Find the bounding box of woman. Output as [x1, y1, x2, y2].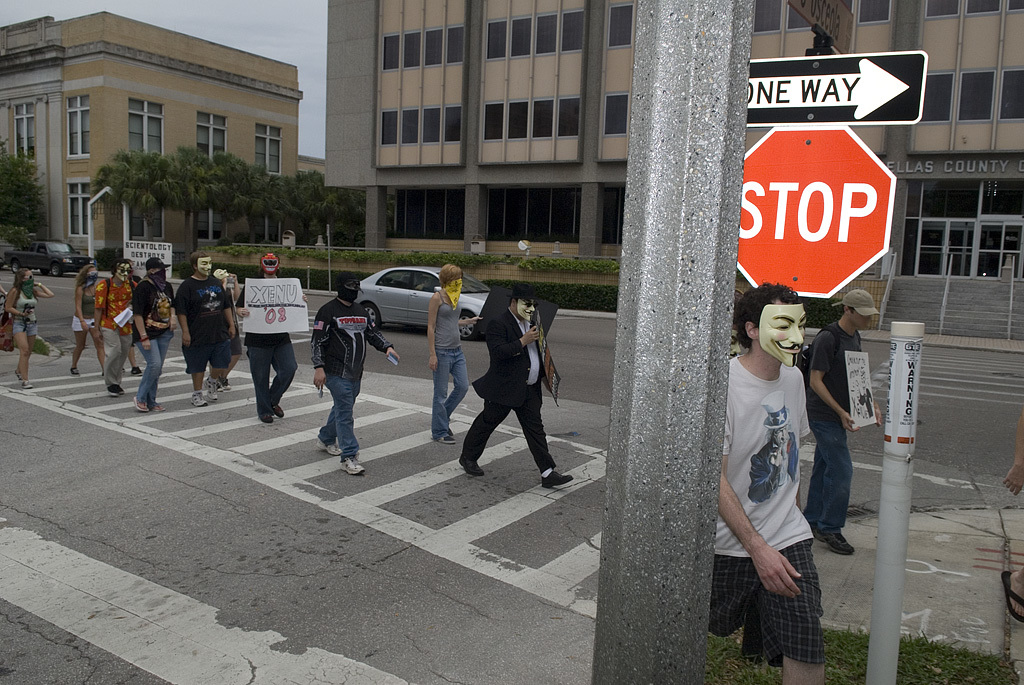
[426, 260, 472, 447].
